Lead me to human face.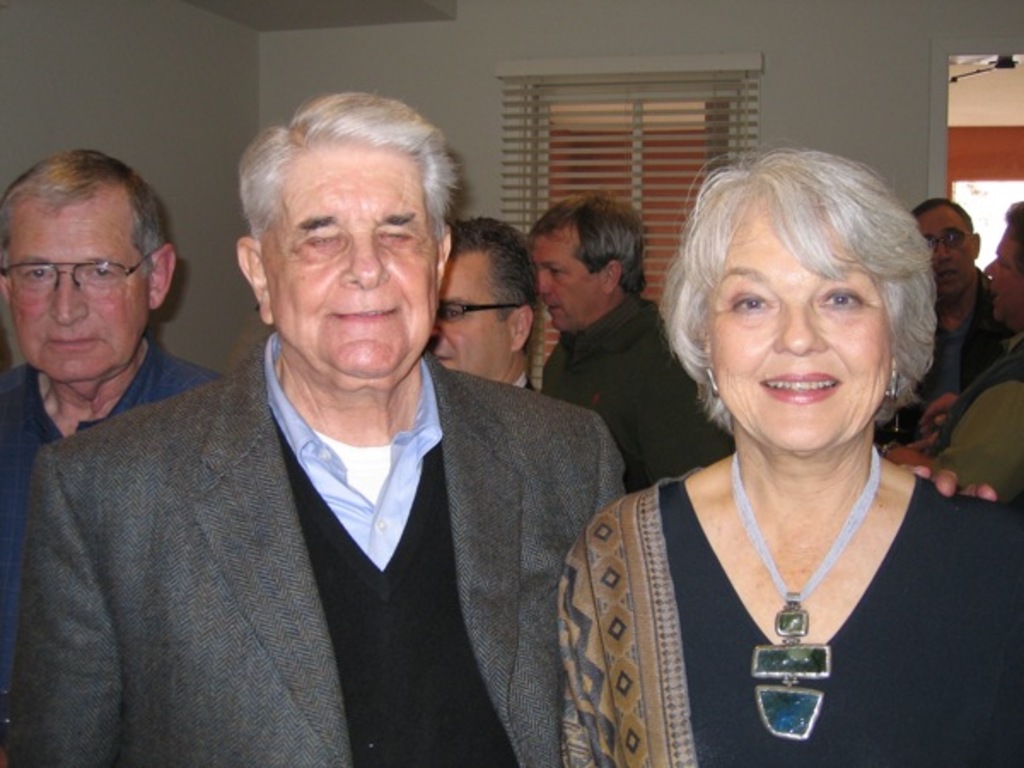
Lead to bbox=[9, 183, 147, 381].
